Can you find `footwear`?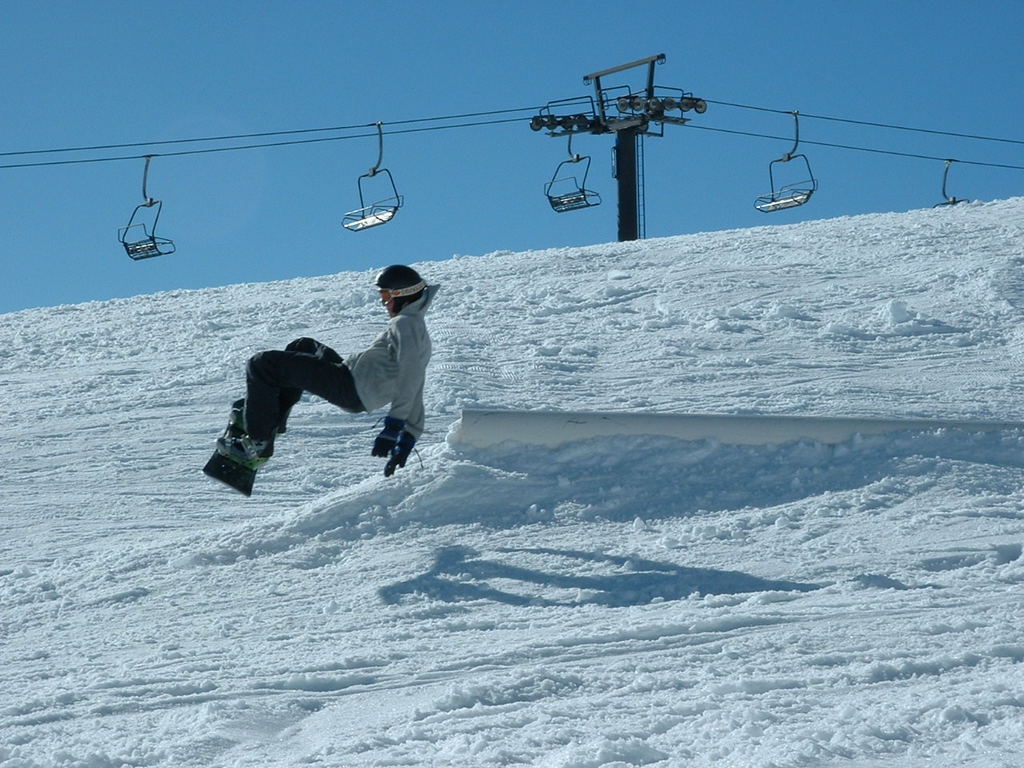
Yes, bounding box: (218, 422, 278, 459).
